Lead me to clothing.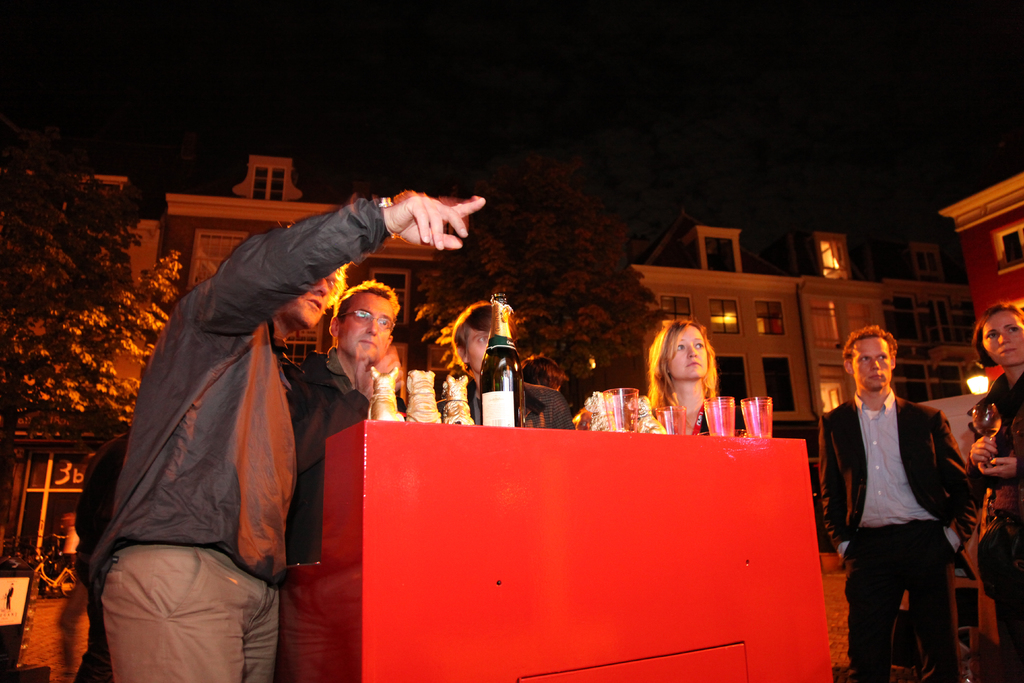
Lead to box(72, 431, 129, 682).
